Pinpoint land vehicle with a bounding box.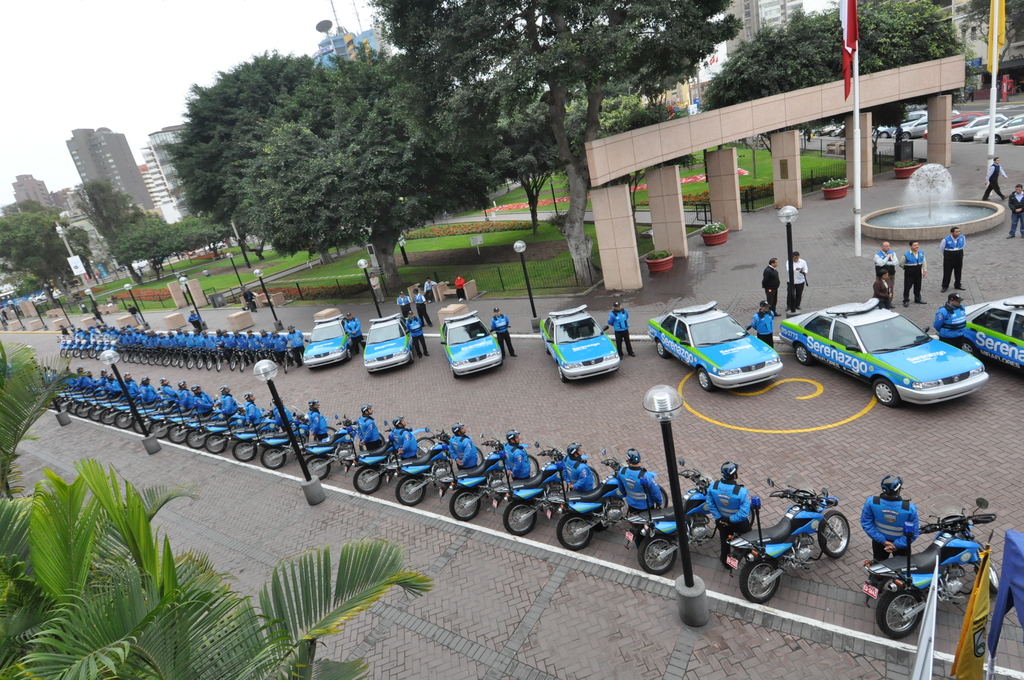
box(950, 109, 1007, 142).
